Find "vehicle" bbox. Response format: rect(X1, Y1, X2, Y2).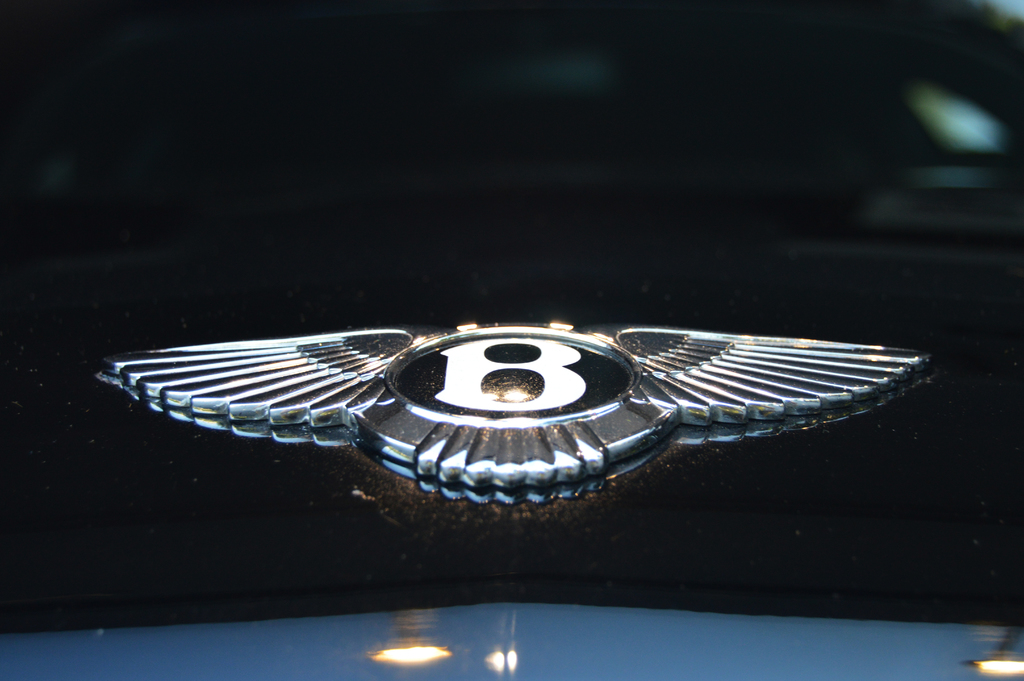
rect(0, 0, 1023, 680).
